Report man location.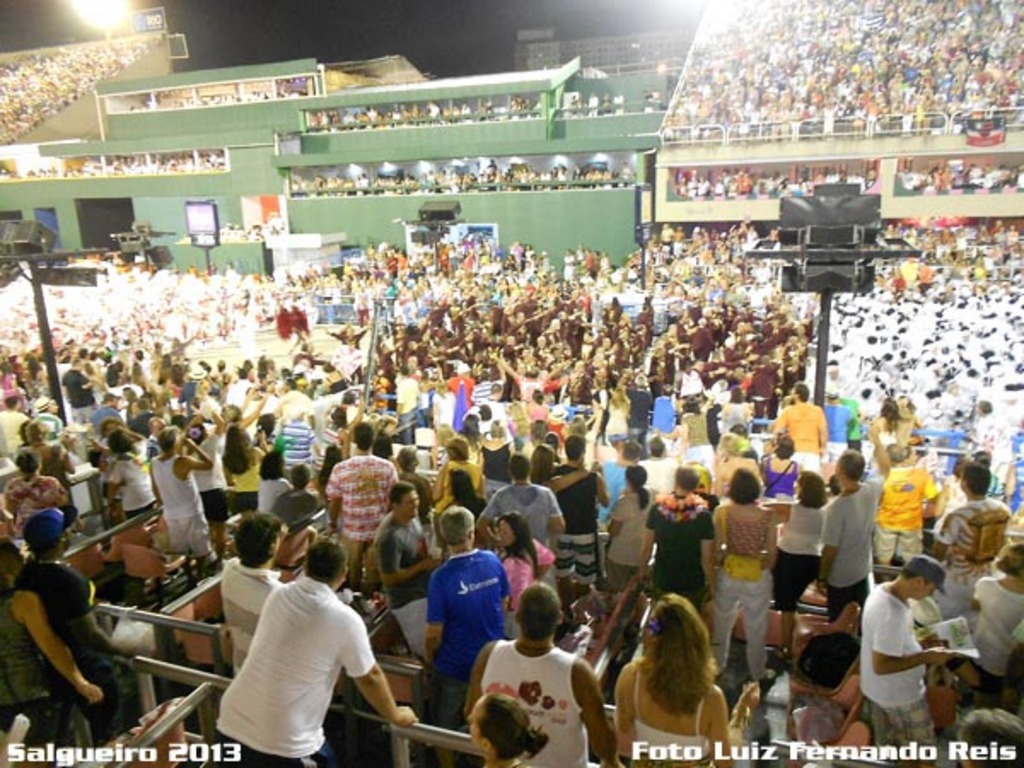
Report: Rect(94, 391, 121, 430).
